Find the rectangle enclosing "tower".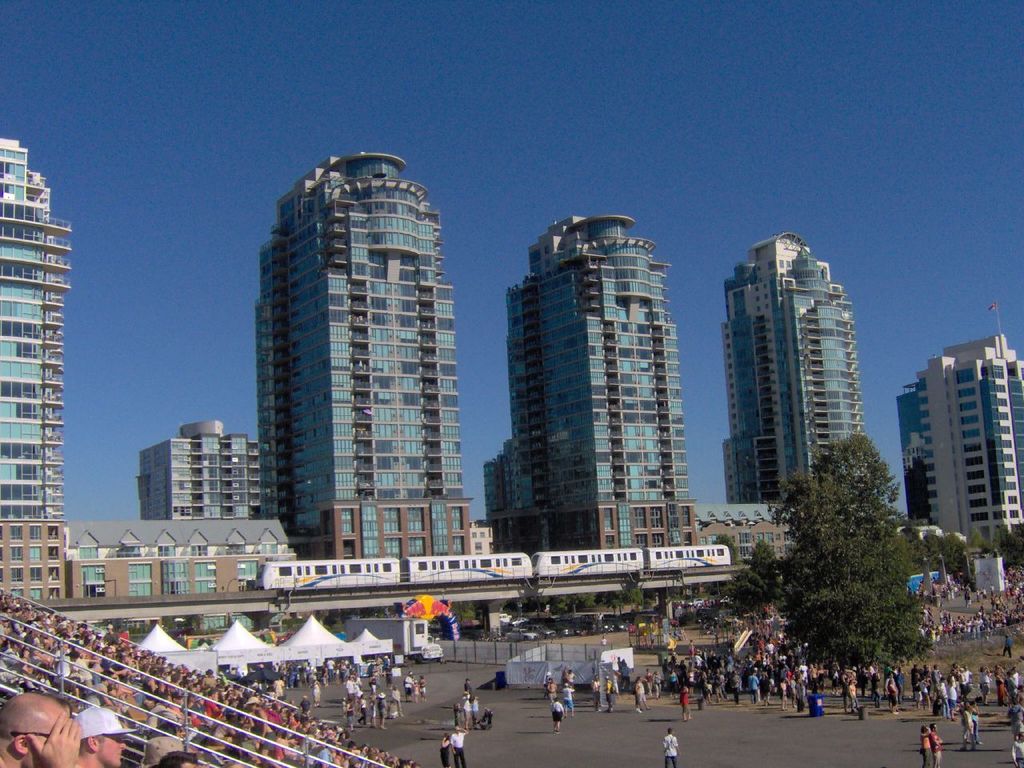
select_region(256, 148, 474, 560).
